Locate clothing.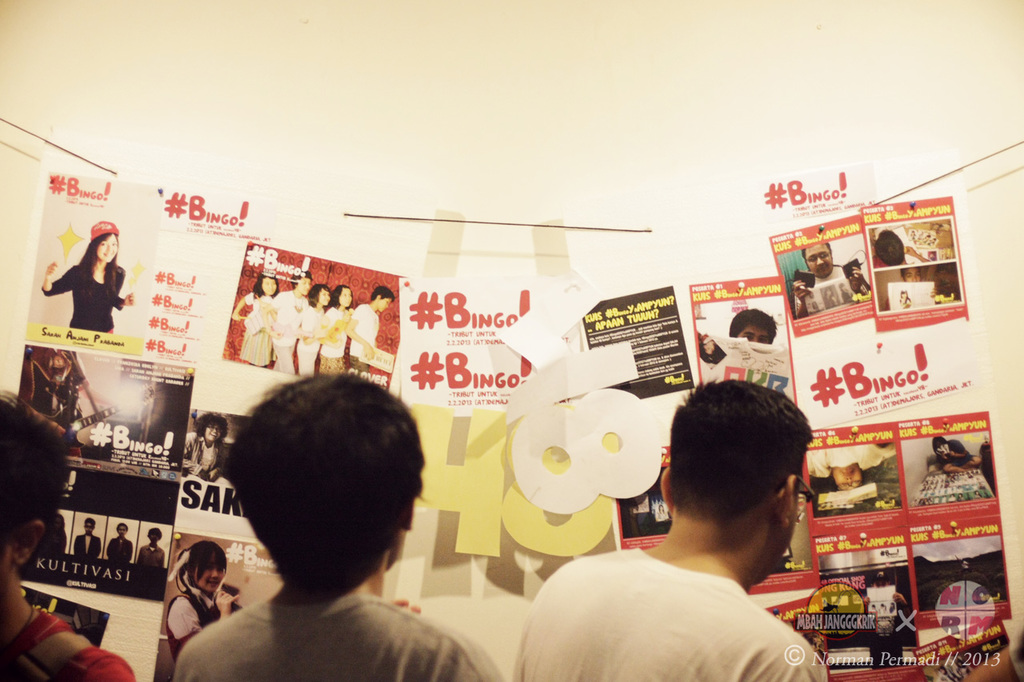
Bounding box: l=239, t=291, r=279, b=368.
